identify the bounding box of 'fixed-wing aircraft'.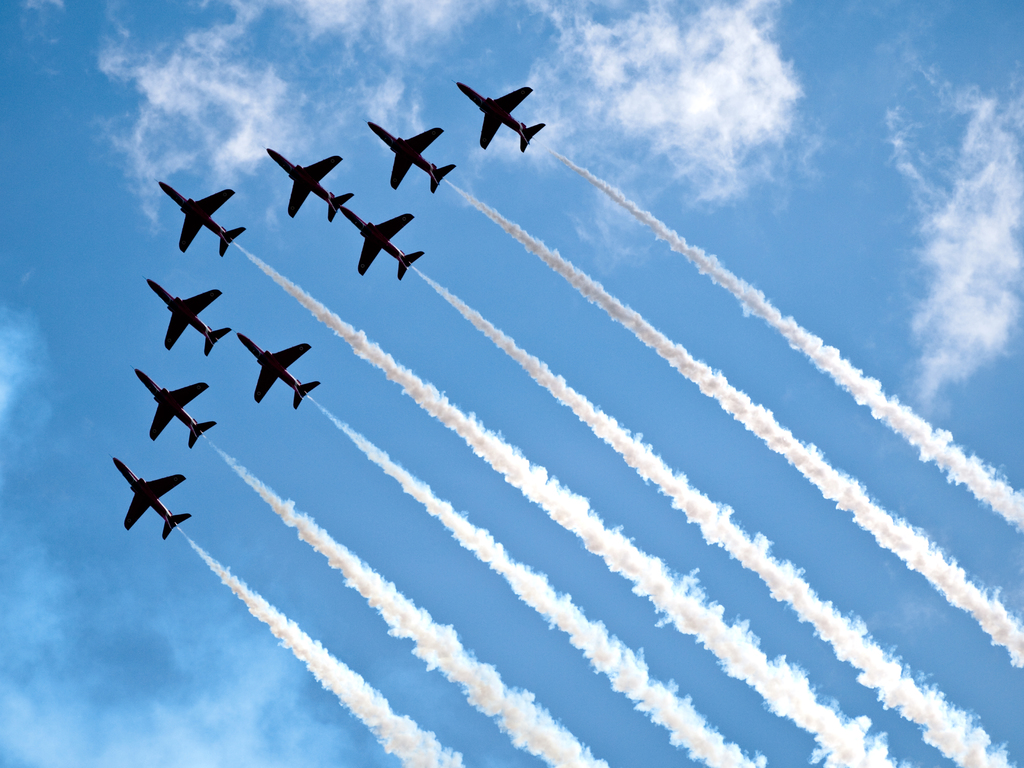
detection(341, 204, 433, 282).
